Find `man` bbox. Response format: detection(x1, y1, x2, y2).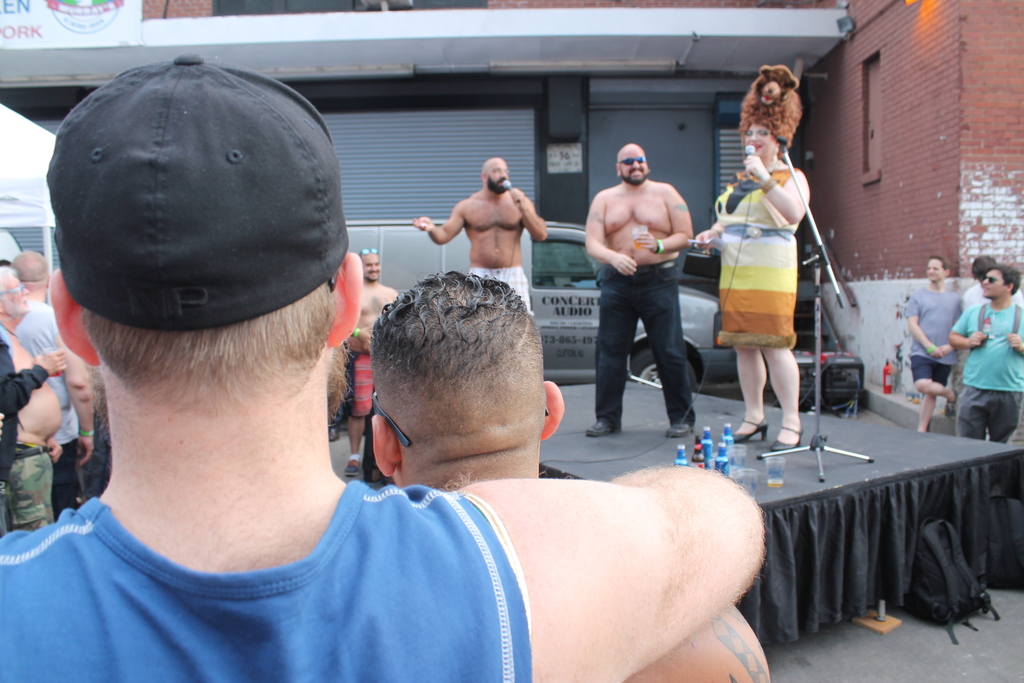
detection(585, 137, 716, 457).
